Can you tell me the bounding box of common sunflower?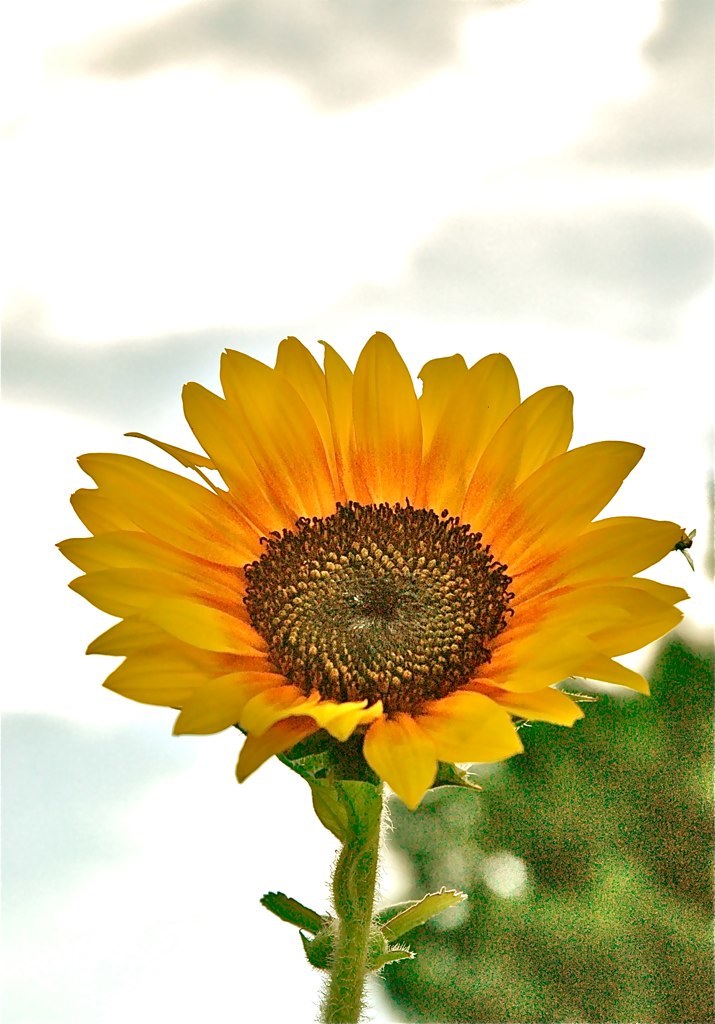
l=53, t=326, r=697, b=816.
